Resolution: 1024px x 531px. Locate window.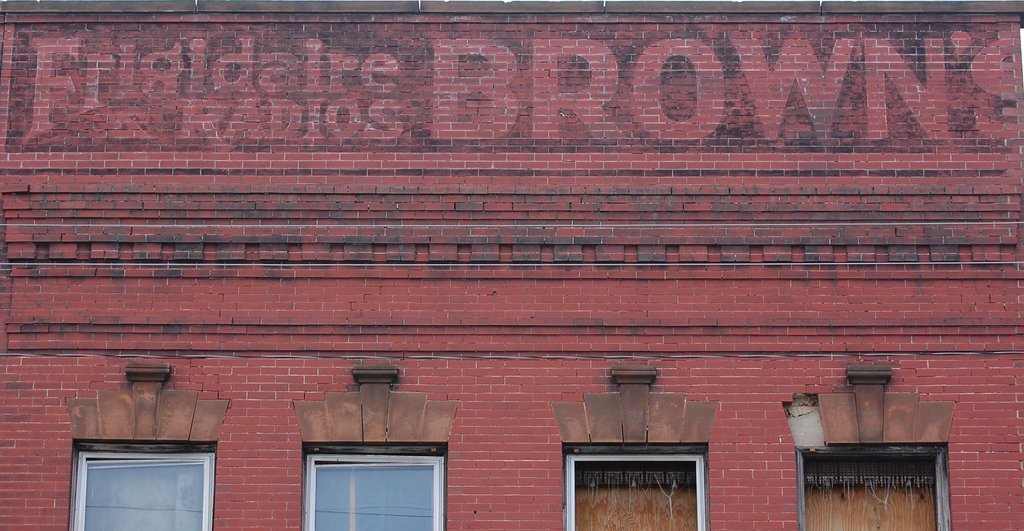
{"x1": 58, "y1": 418, "x2": 215, "y2": 523}.
